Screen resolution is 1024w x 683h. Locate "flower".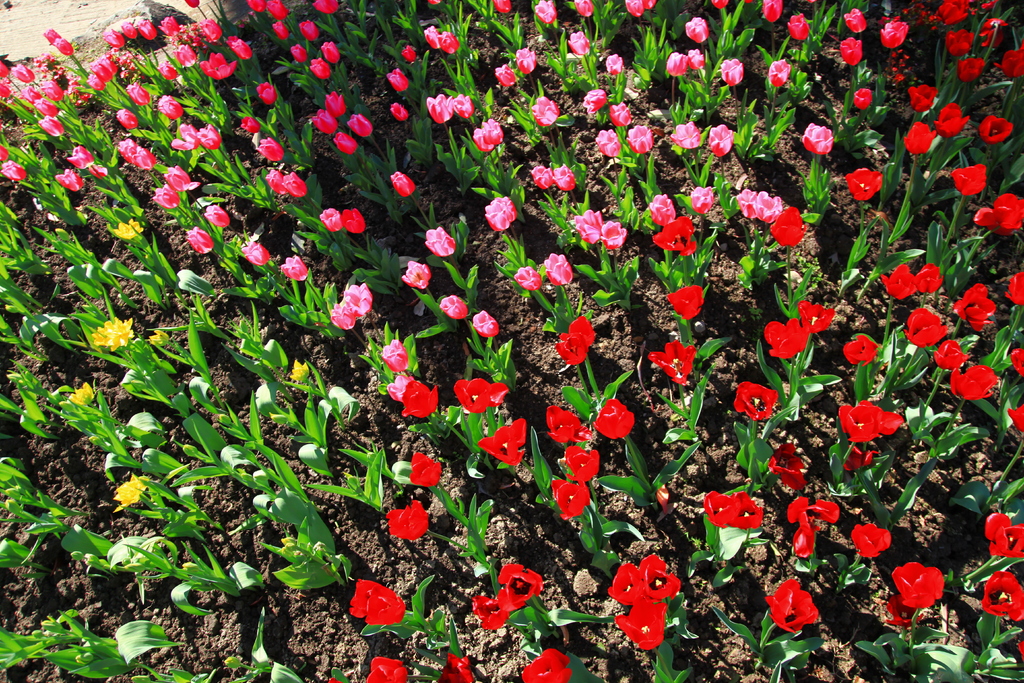
region(757, 189, 782, 219).
